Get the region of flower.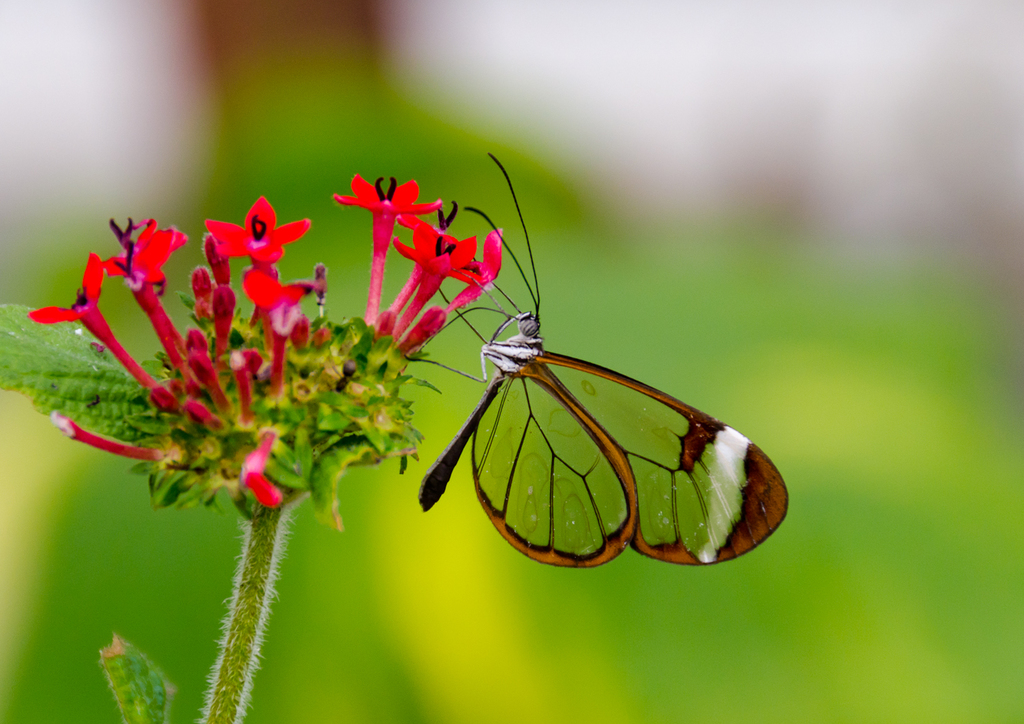
[55,414,165,462].
